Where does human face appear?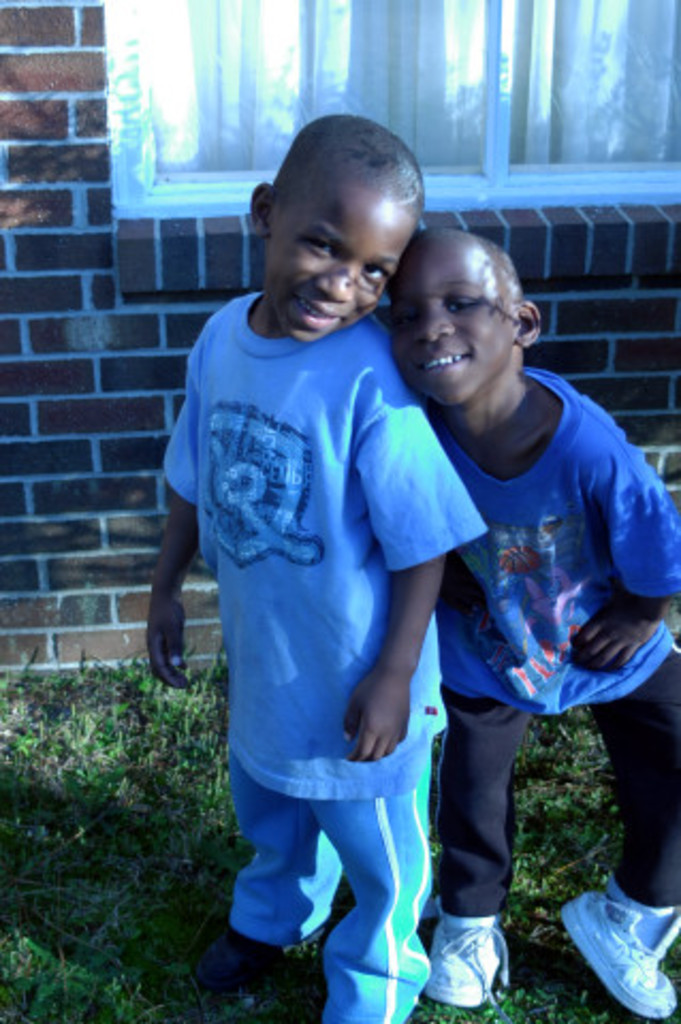
Appears at (left=382, top=252, right=517, bottom=403).
